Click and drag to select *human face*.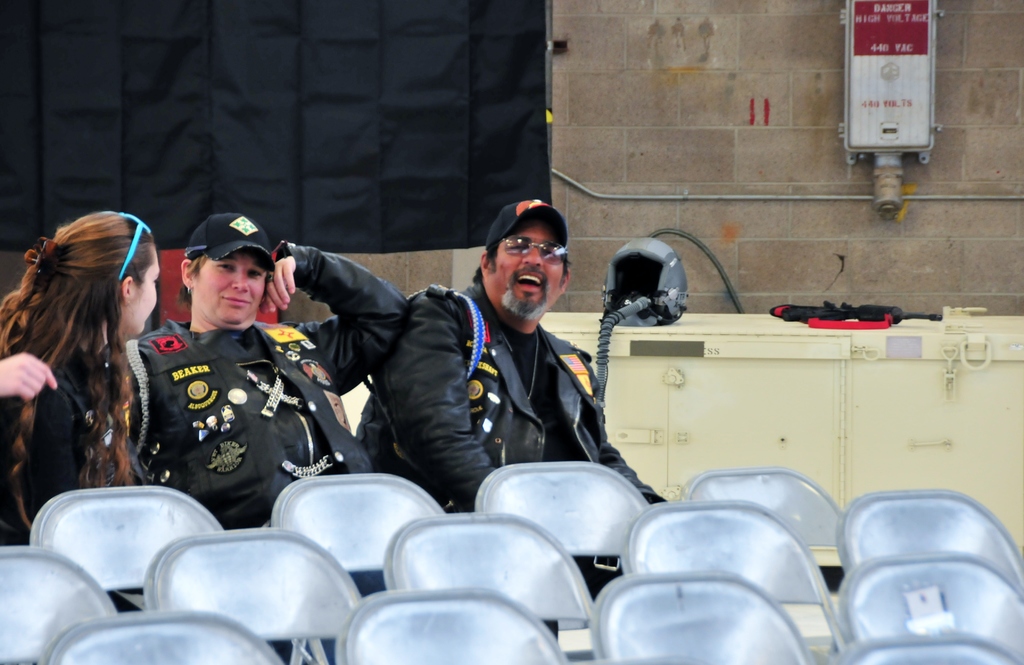
Selection: (193,253,269,326).
